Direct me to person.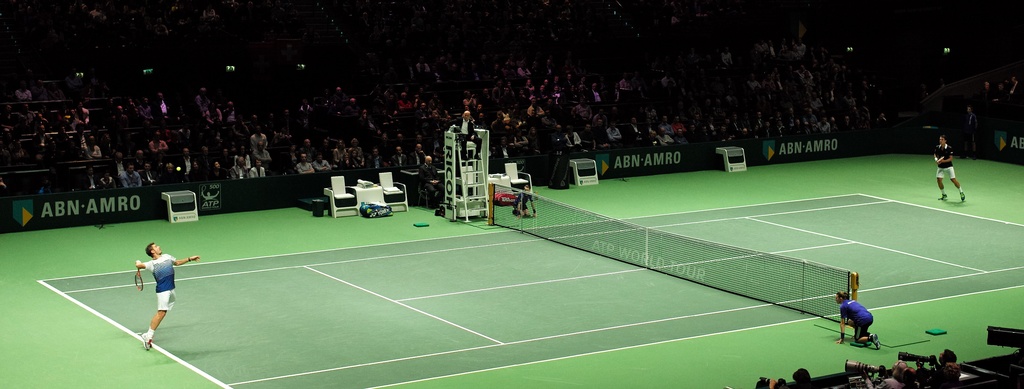
Direction: Rect(125, 240, 180, 346).
